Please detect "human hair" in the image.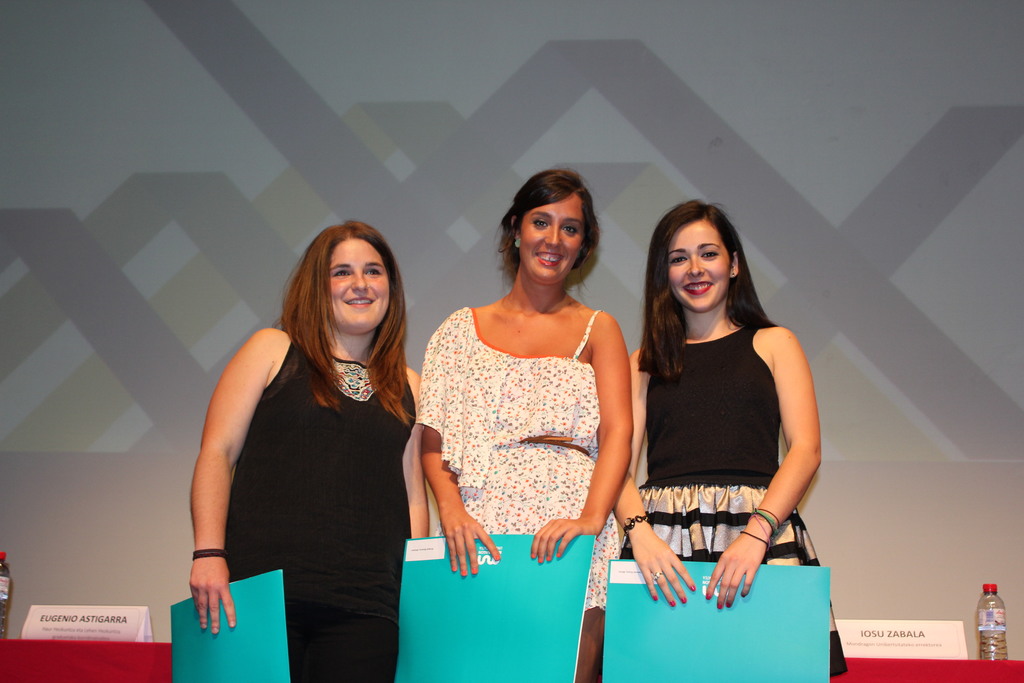
locate(499, 163, 604, 277).
